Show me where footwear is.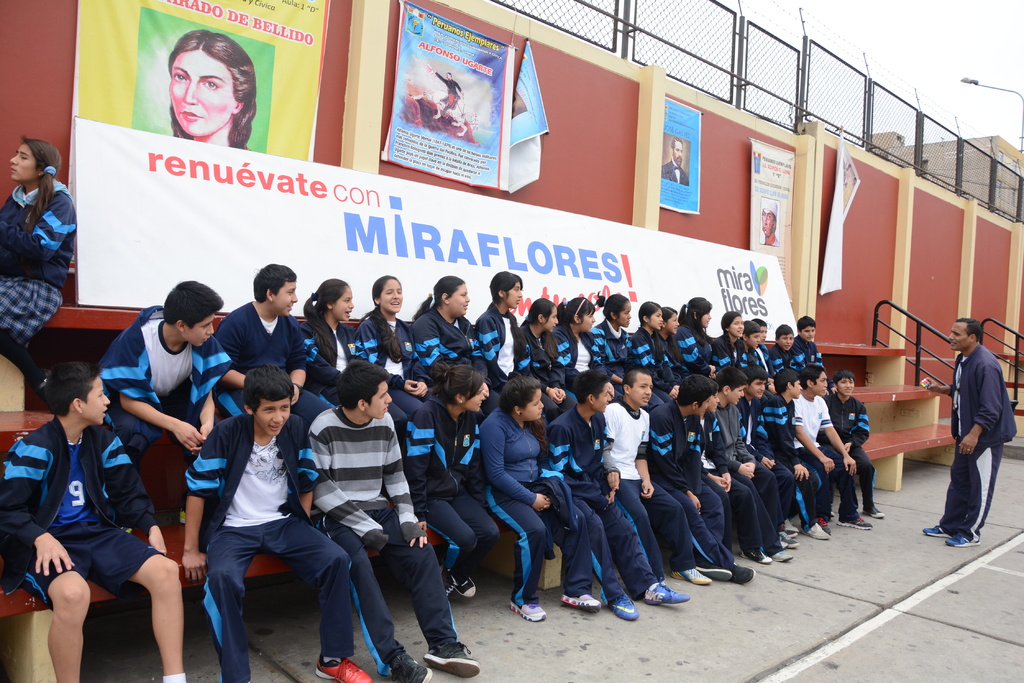
footwear is at region(945, 533, 980, 549).
